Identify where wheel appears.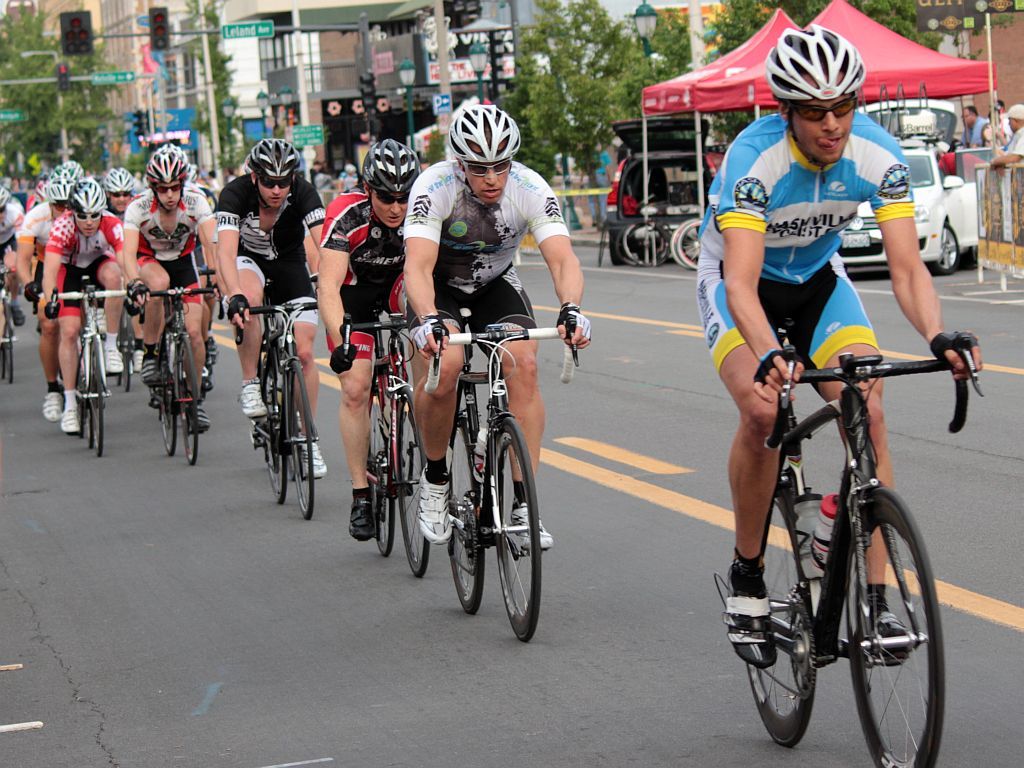
Appears at [left=844, top=486, right=942, bottom=753].
